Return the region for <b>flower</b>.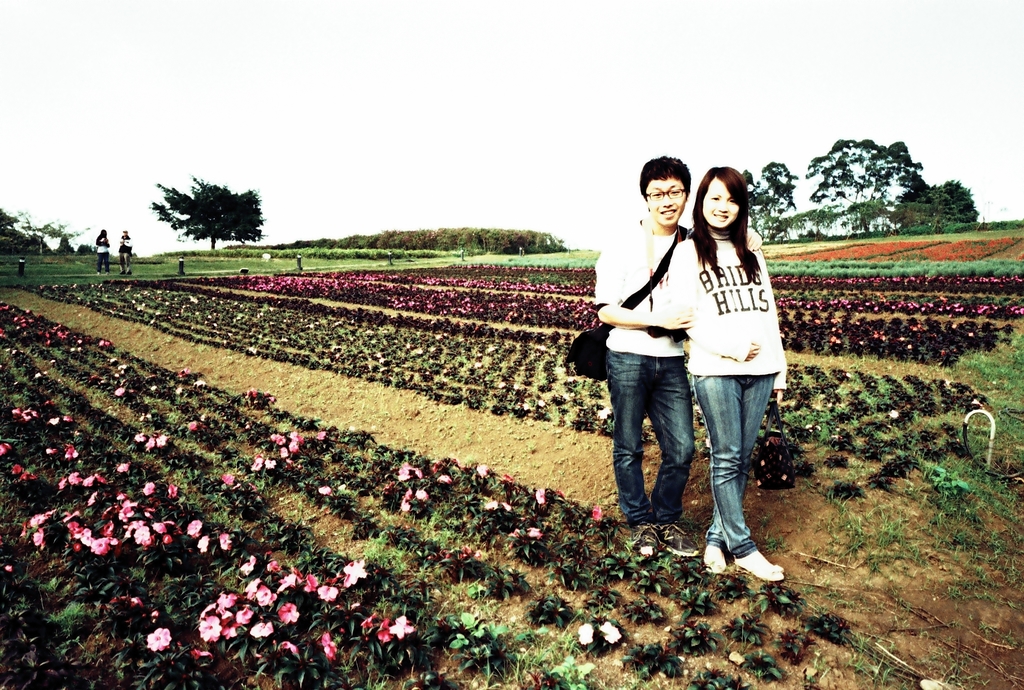
x1=906, y1=342, x2=913, y2=349.
